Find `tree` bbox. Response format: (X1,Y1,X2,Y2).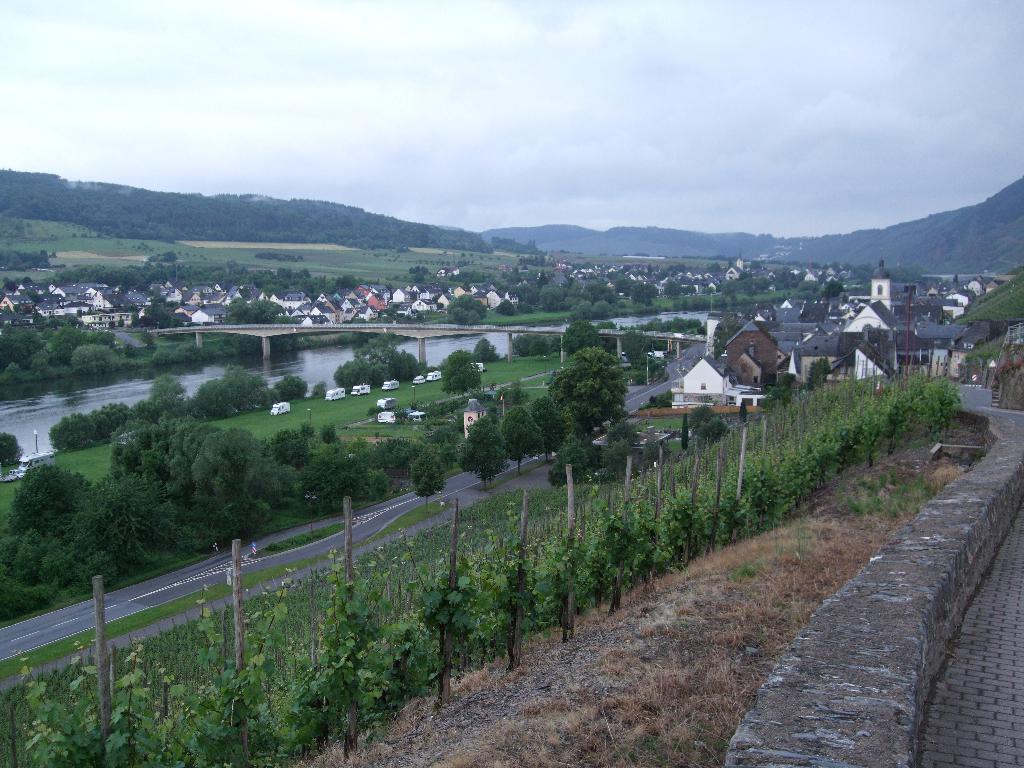
(91,403,131,435).
